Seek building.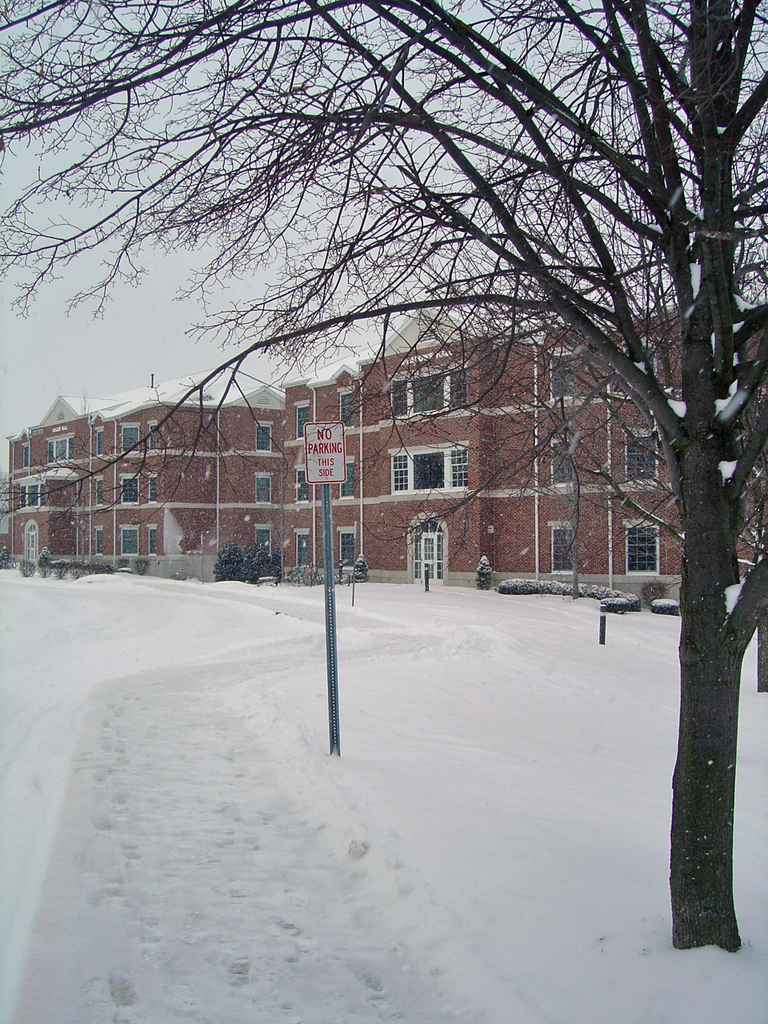
box(277, 302, 767, 588).
